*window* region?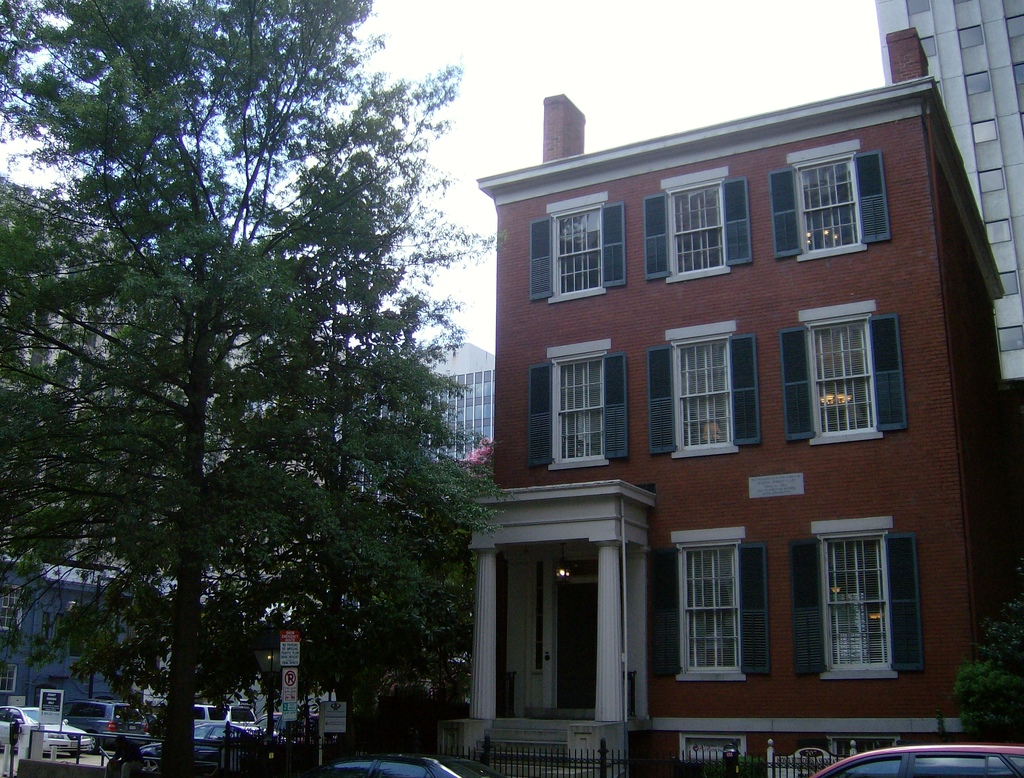
detection(532, 189, 627, 306)
